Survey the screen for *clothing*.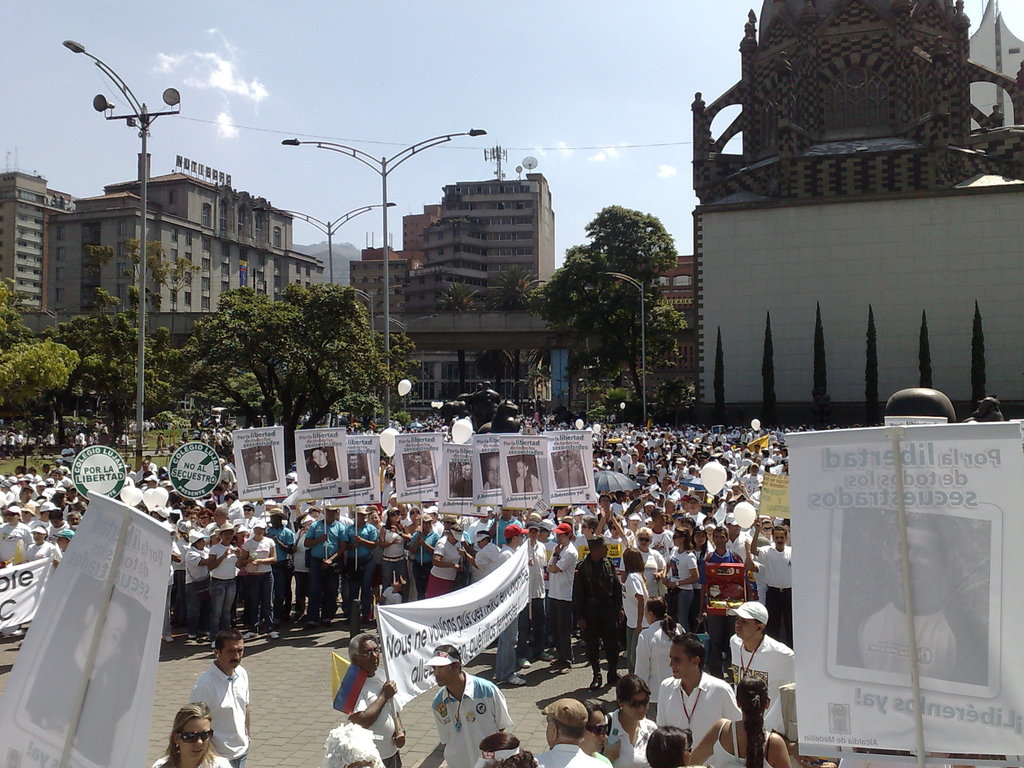
Survey found: region(298, 525, 354, 637).
